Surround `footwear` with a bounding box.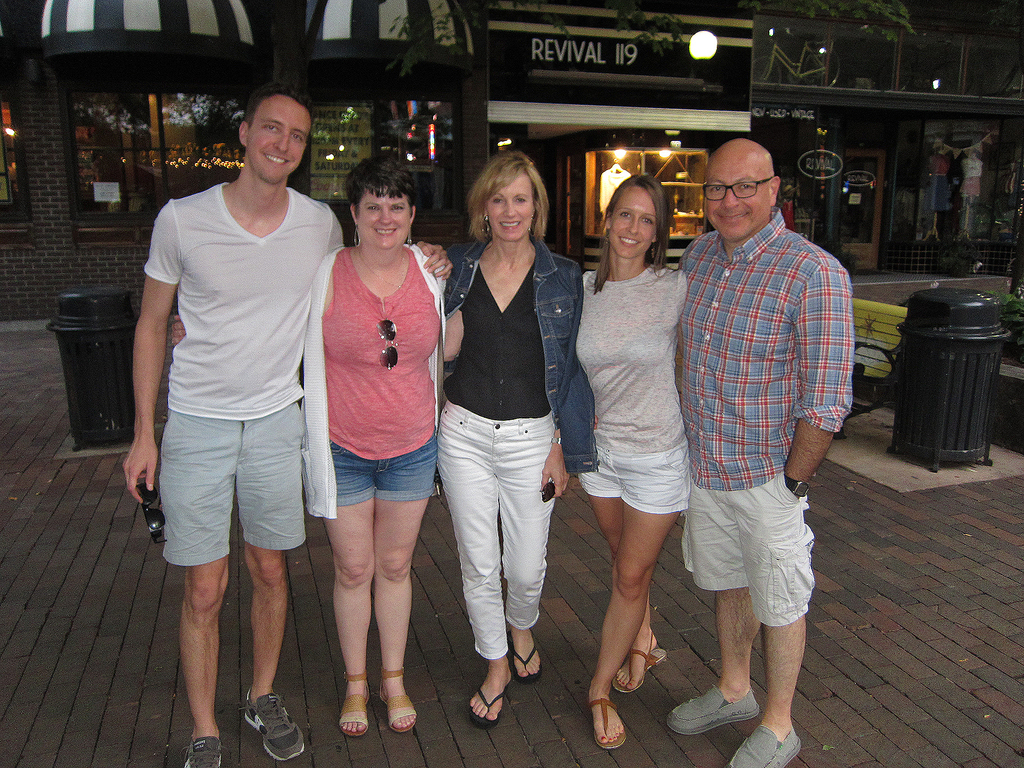
left=334, top=672, right=371, bottom=738.
